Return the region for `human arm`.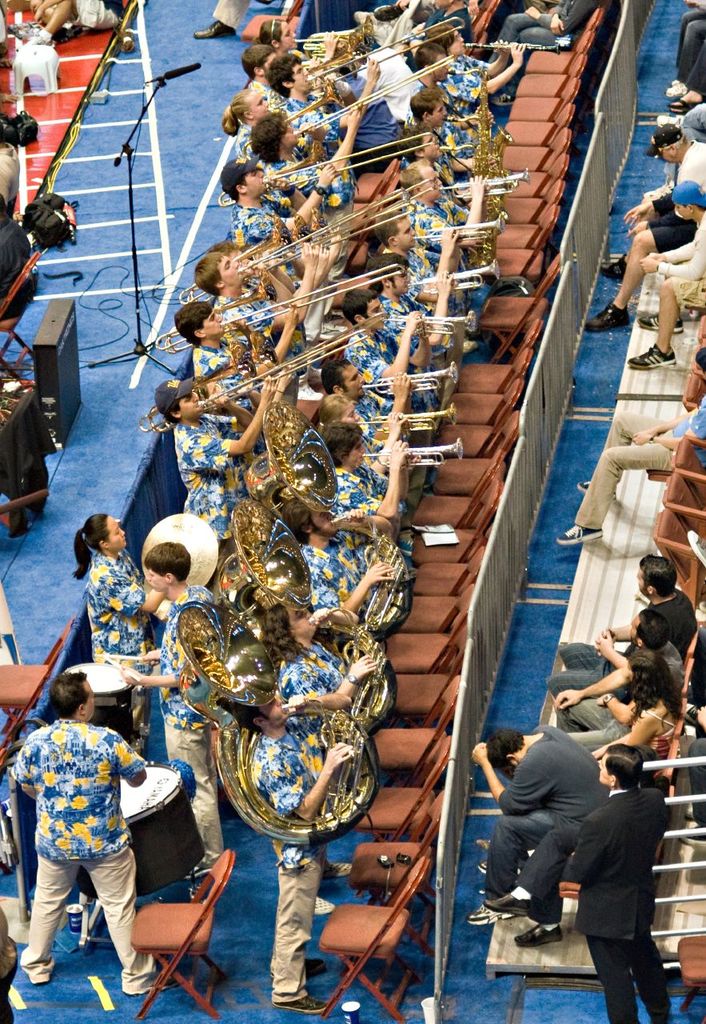
(6, 733, 39, 802).
